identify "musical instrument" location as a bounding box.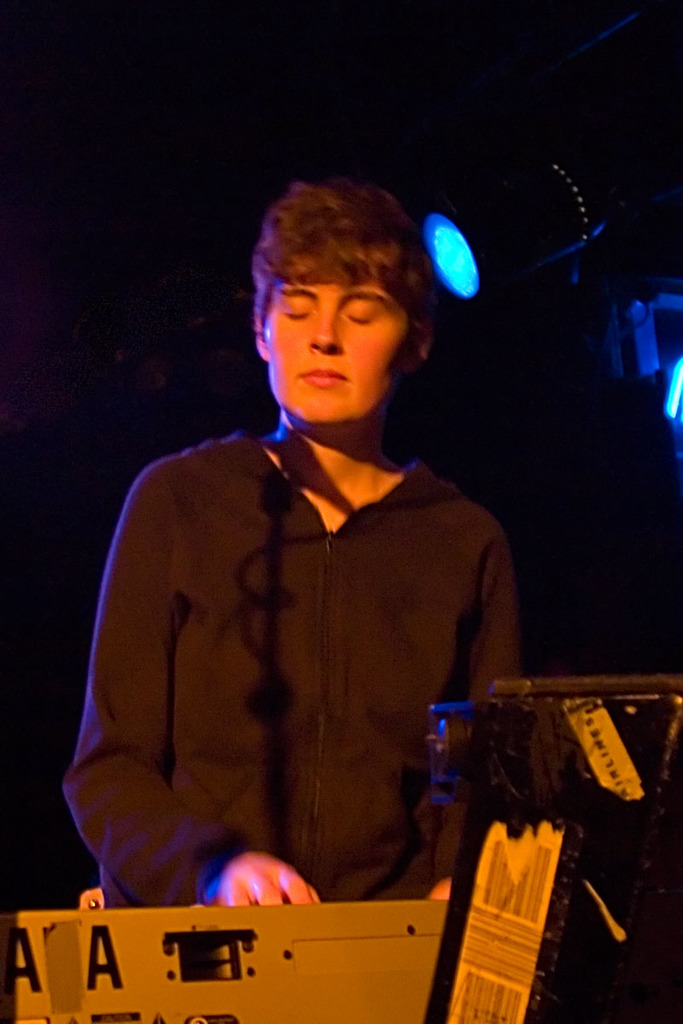
region(0, 893, 450, 1023).
